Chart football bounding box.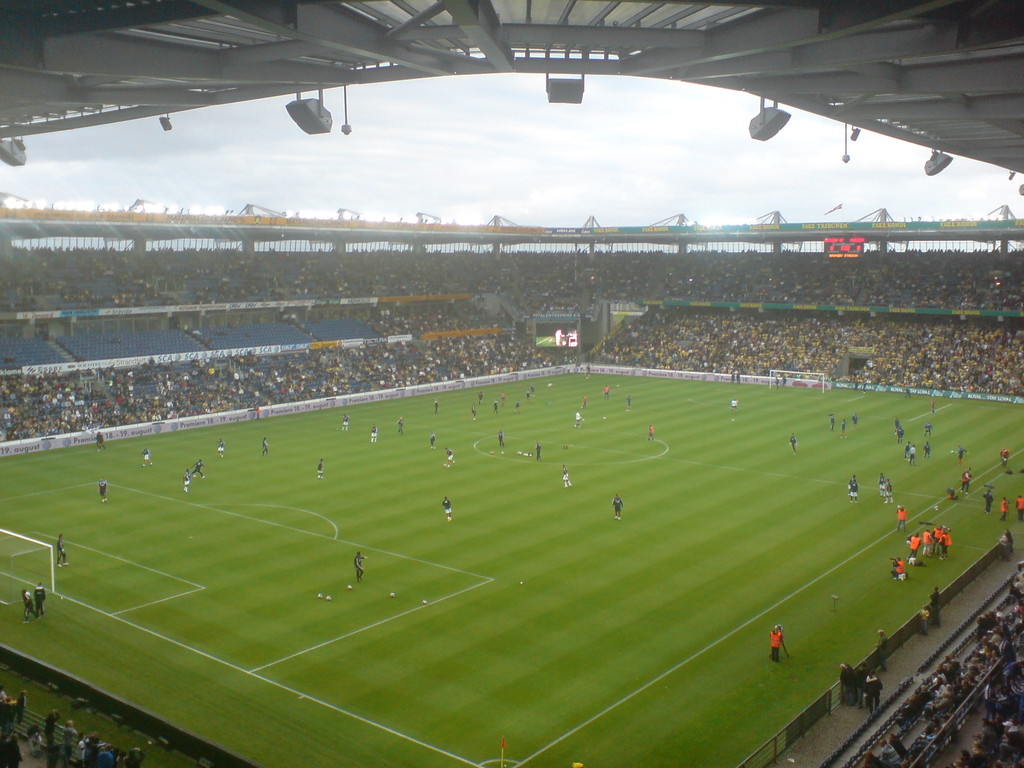
Charted: 390, 593, 397, 598.
